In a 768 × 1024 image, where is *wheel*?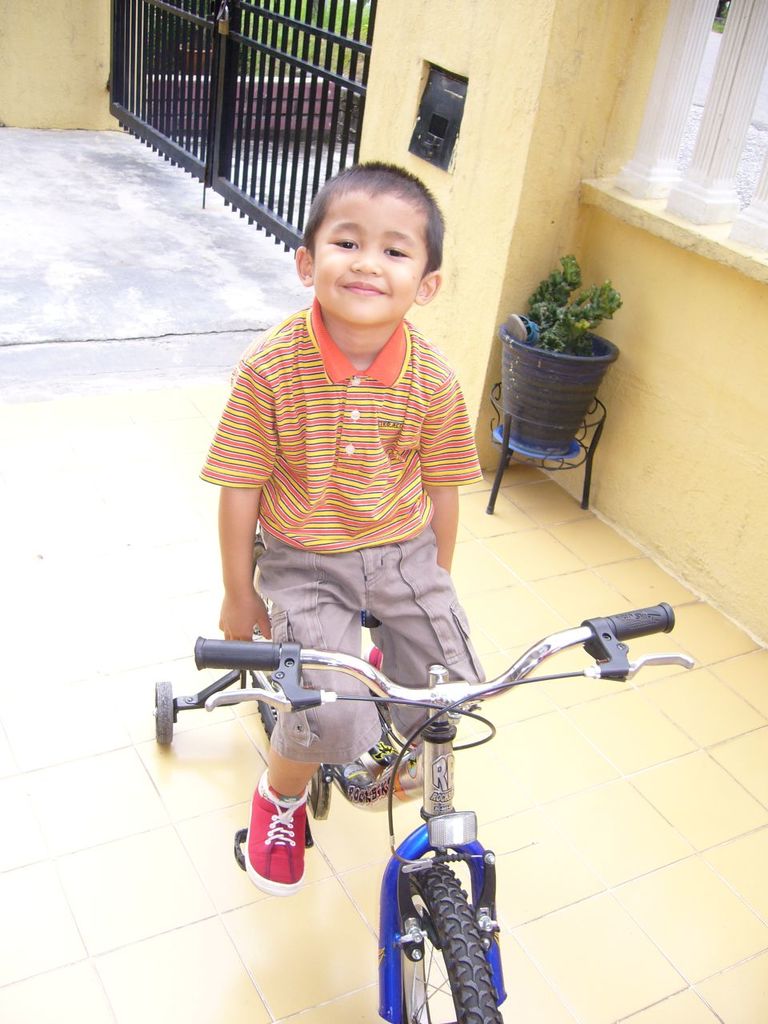
bbox=[382, 864, 507, 1023].
